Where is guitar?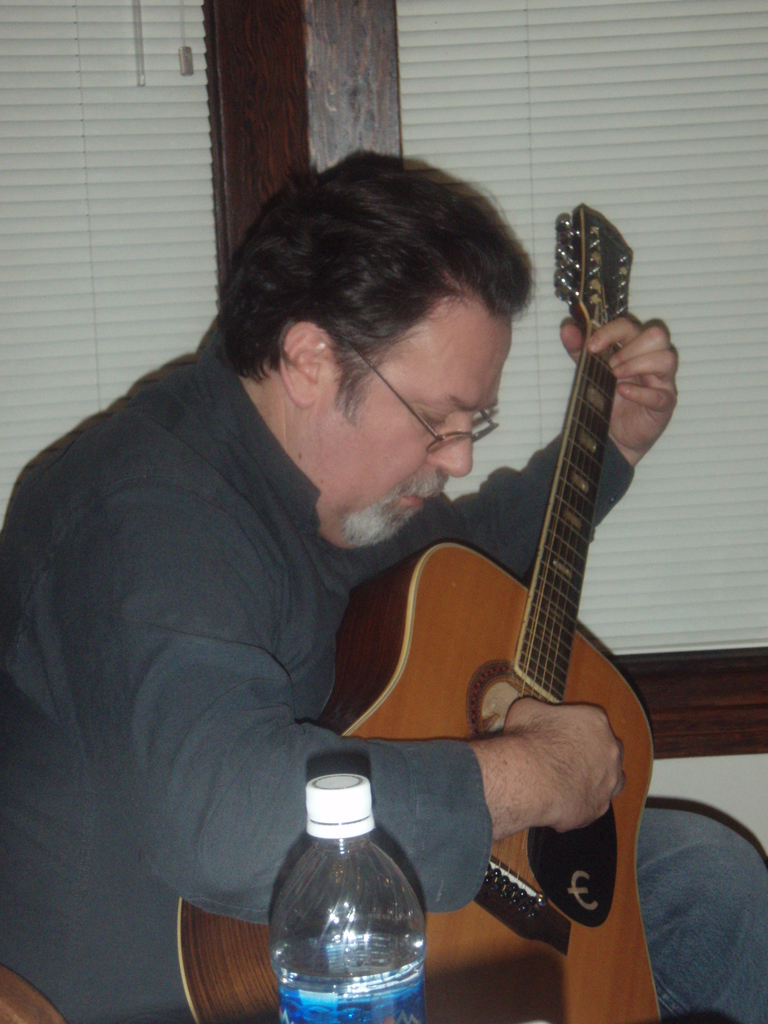
box=[165, 199, 676, 1023].
